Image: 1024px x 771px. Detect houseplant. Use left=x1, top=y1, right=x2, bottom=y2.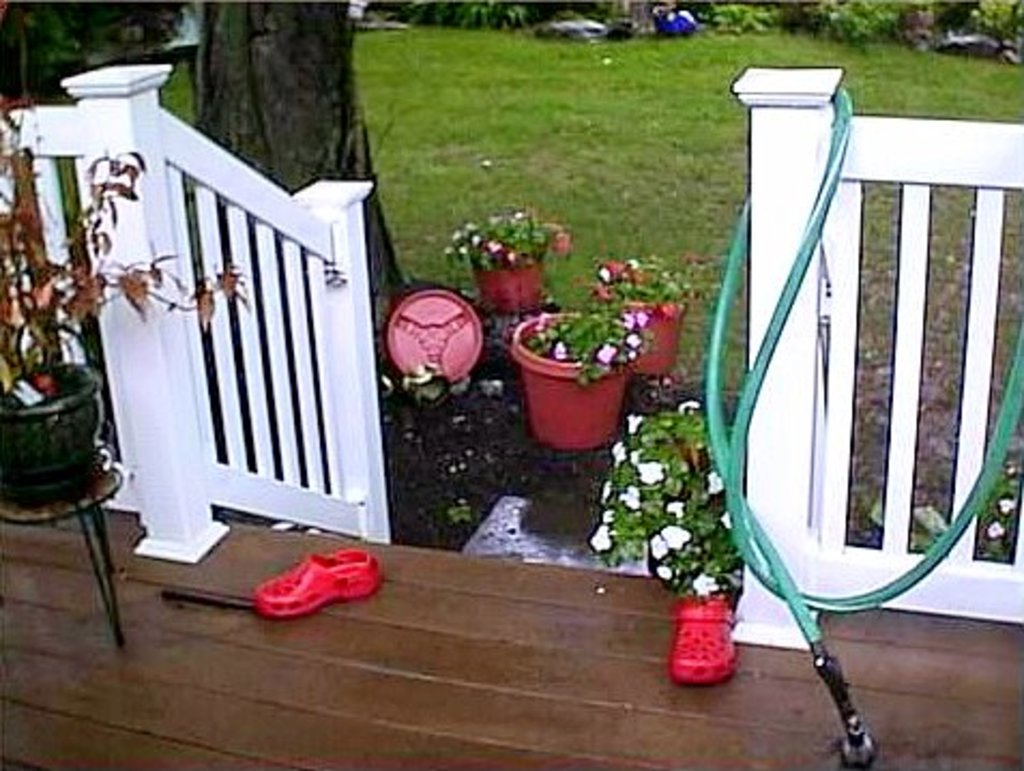
left=979, top=479, right=1022, bottom=554.
